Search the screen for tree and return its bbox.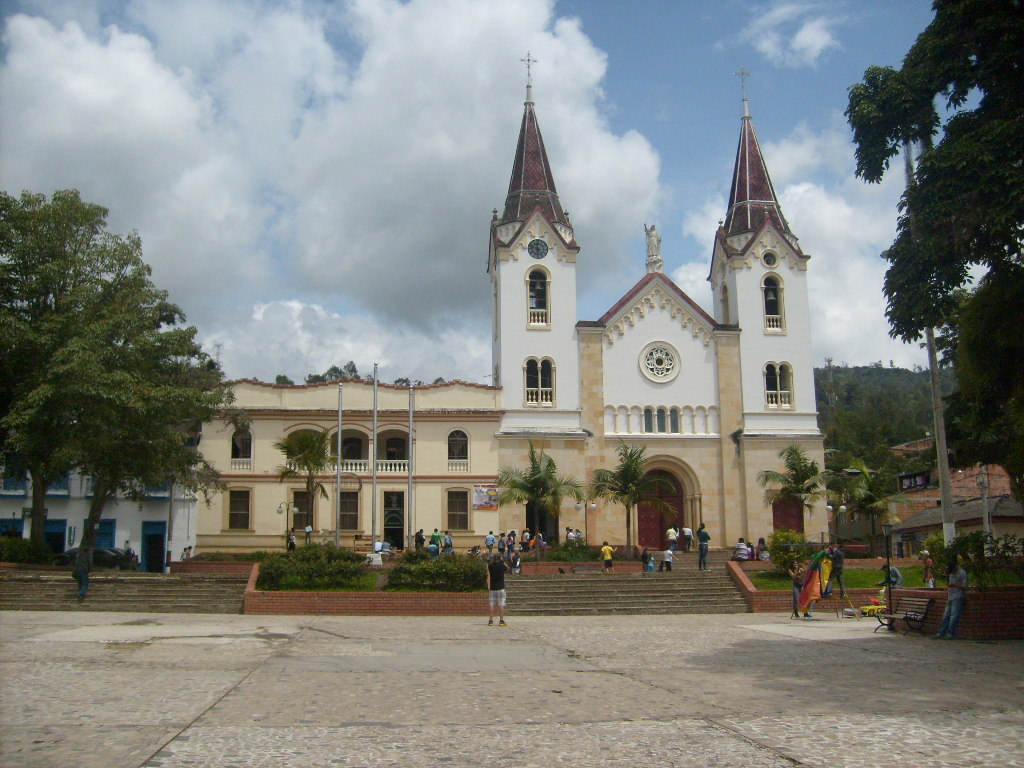
Found: bbox=(324, 368, 350, 384).
